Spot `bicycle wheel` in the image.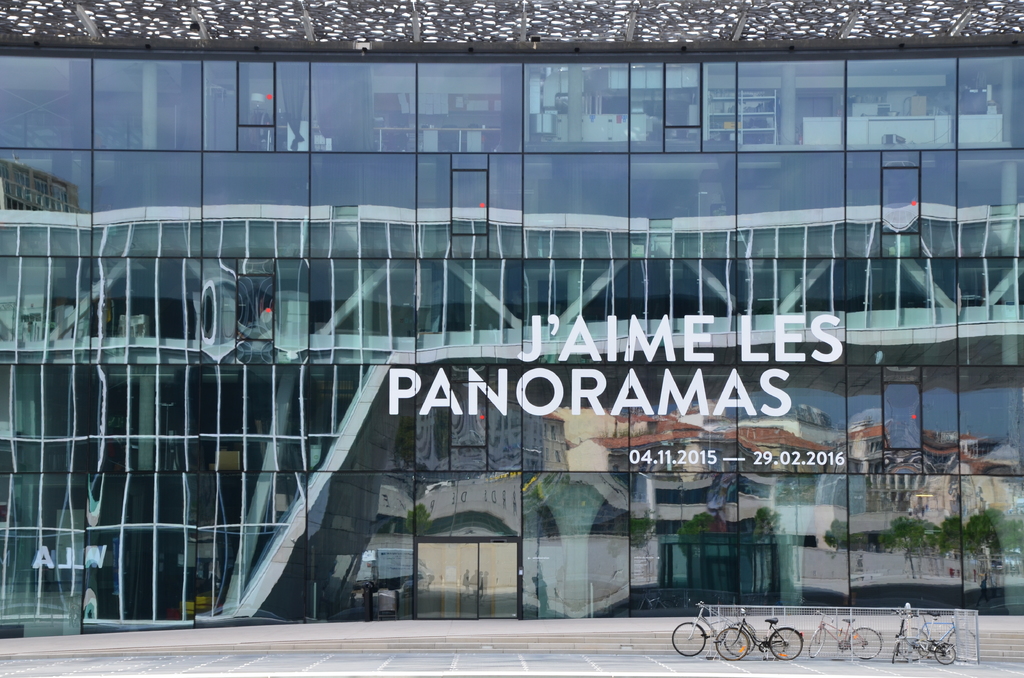
`bicycle wheel` found at [671, 622, 708, 658].
